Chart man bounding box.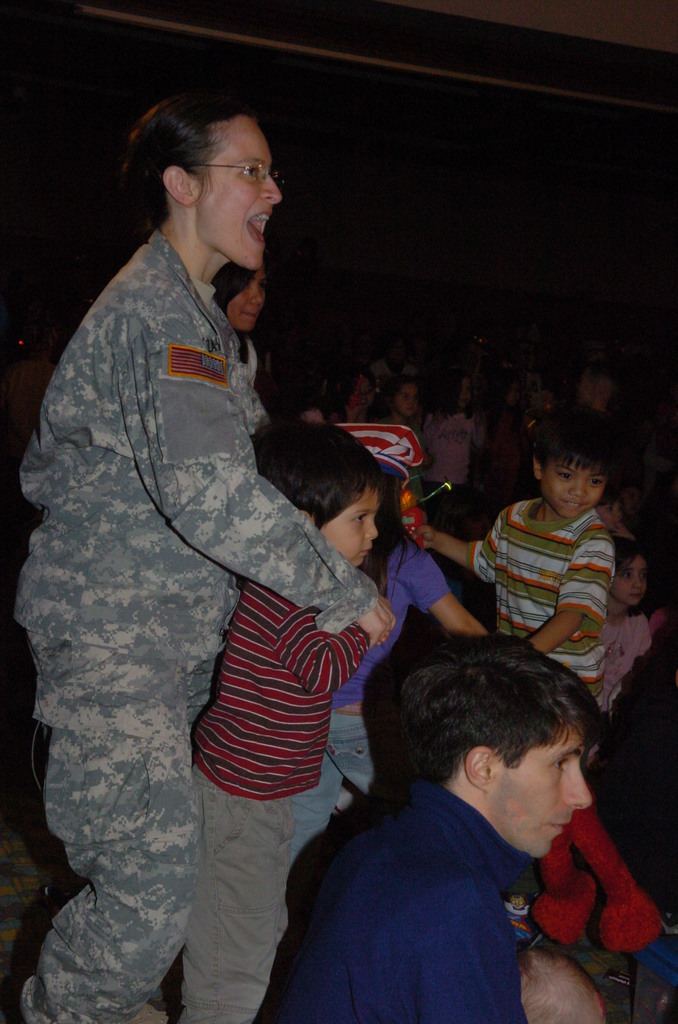
Charted: 254/657/670/1016.
